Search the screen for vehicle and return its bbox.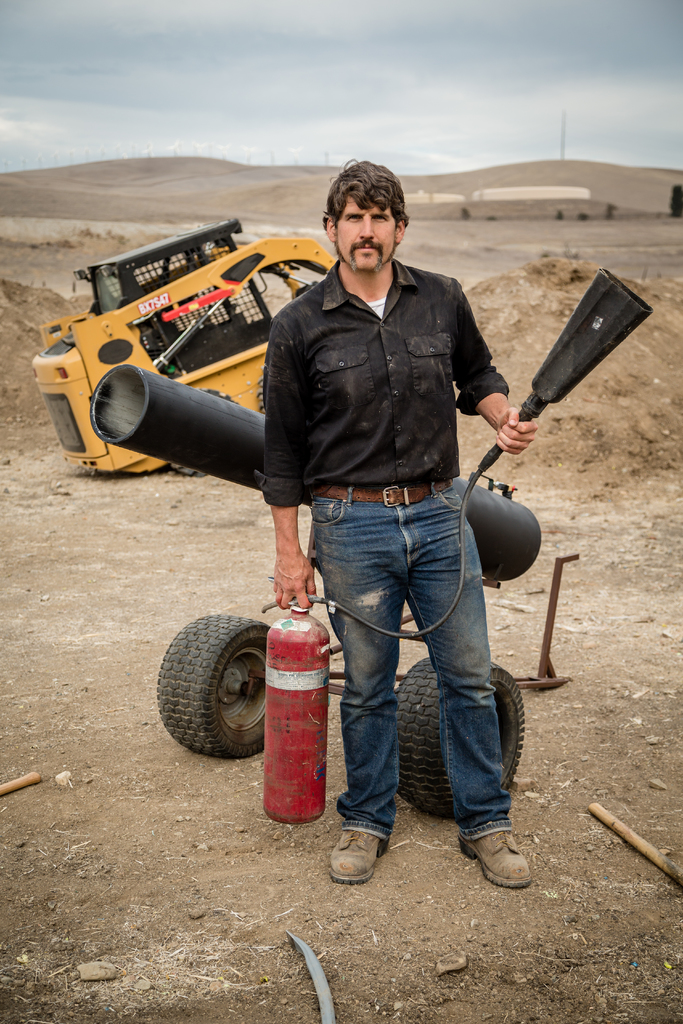
Found: 33:210:336:478.
